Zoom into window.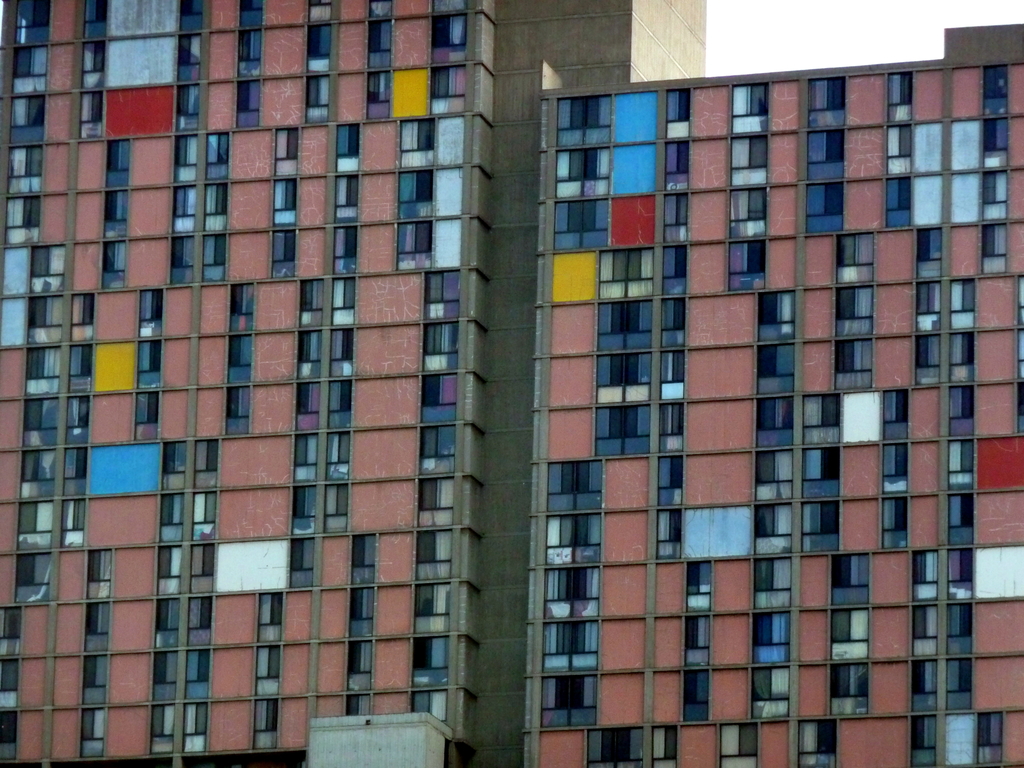
Zoom target: <region>913, 664, 936, 708</region>.
